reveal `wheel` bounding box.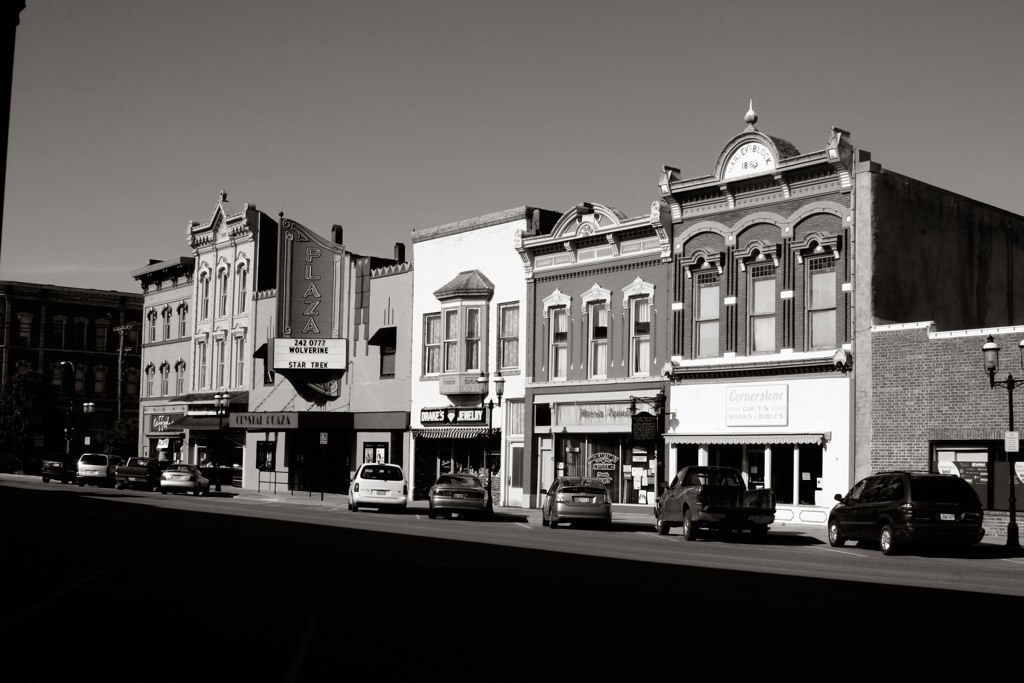
Revealed: crop(550, 510, 558, 527).
